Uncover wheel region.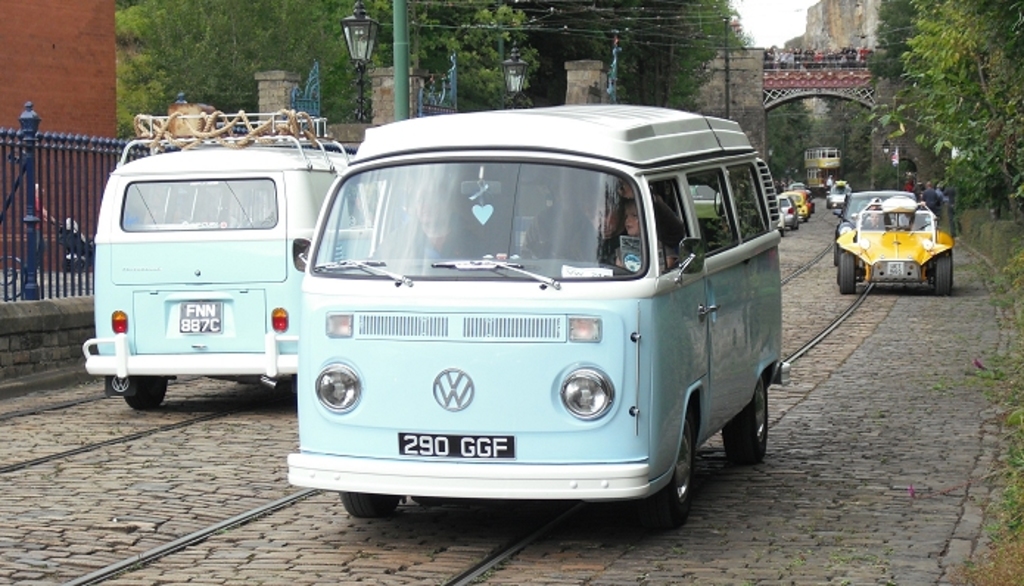
Uncovered: bbox(835, 252, 858, 294).
